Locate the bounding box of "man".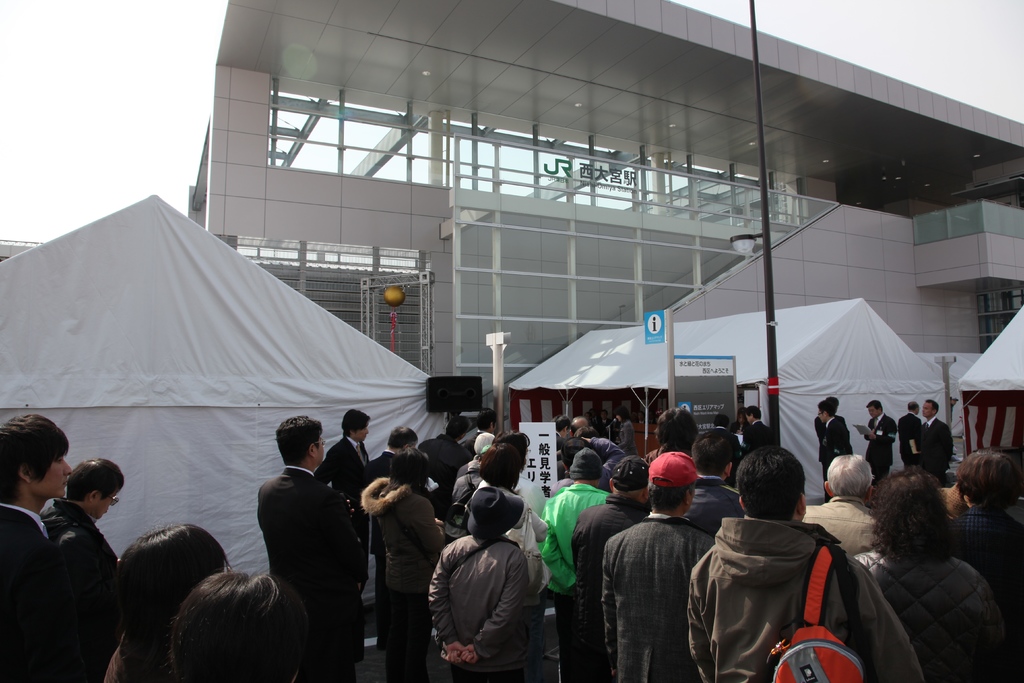
Bounding box: {"left": 657, "top": 407, "right": 700, "bottom": 458}.
